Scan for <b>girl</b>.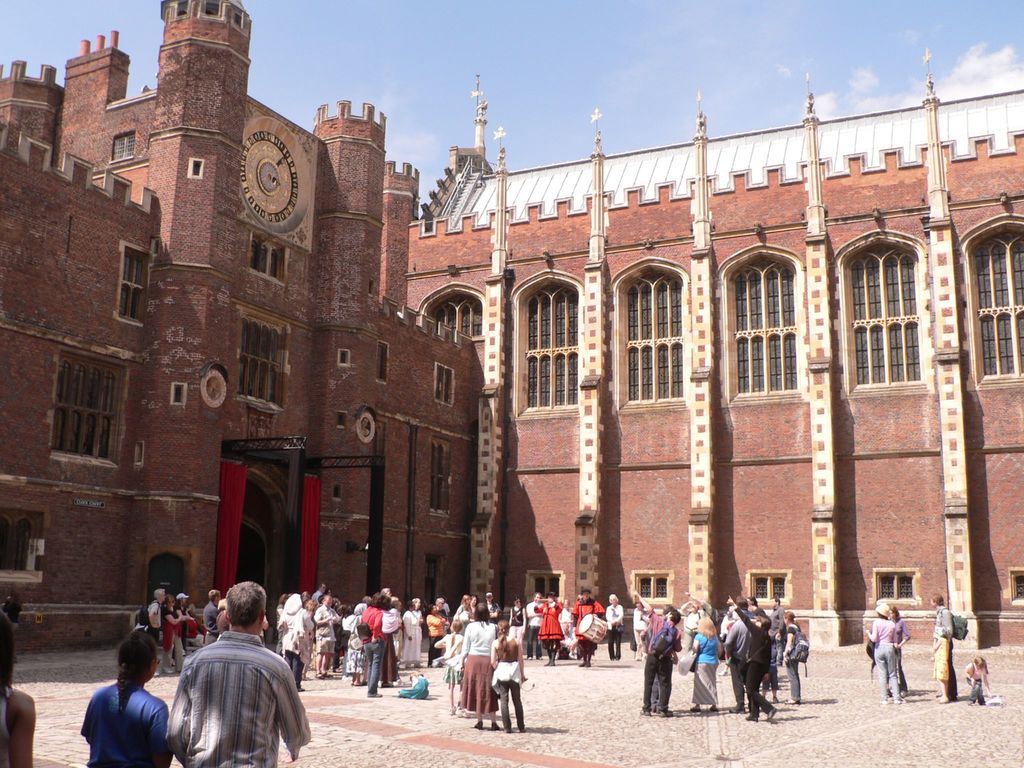
Scan result: 965 654 989 708.
